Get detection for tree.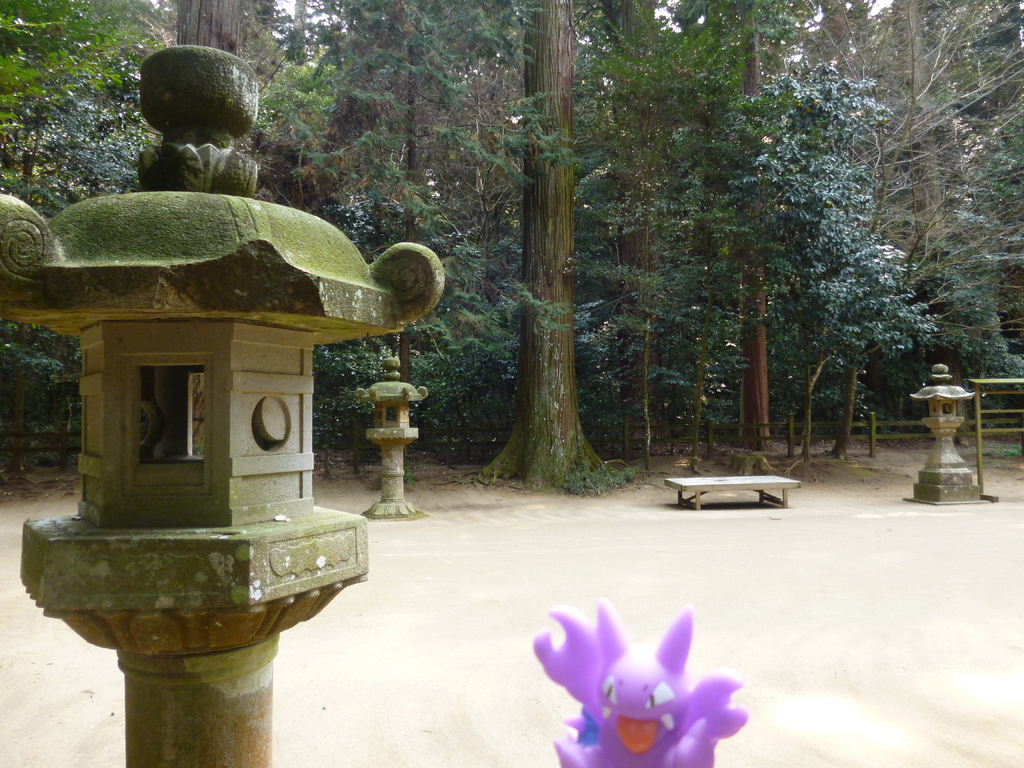
Detection: detection(0, 0, 188, 220).
